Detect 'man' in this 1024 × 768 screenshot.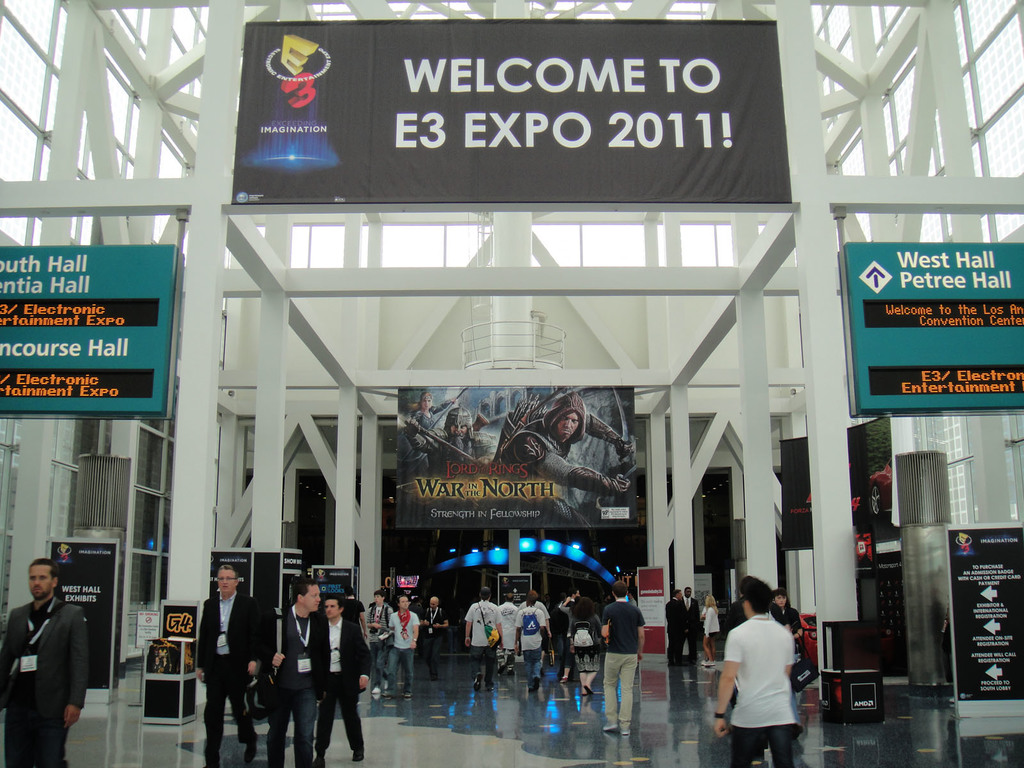
Detection: (707, 575, 805, 767).
